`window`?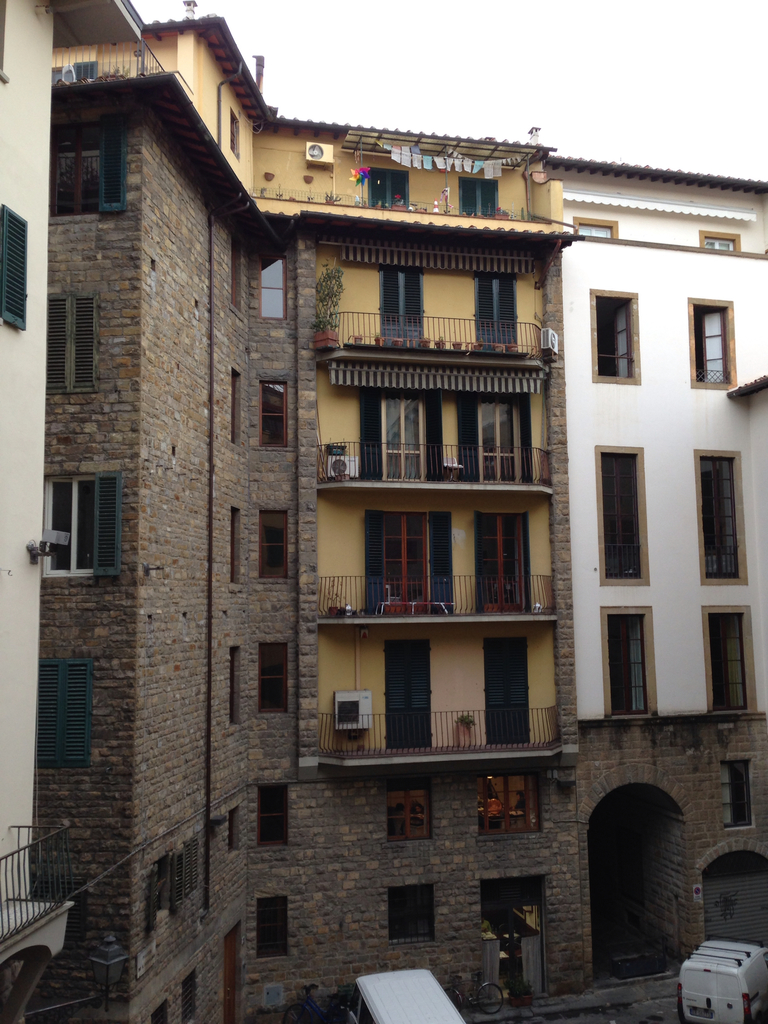
254/383/285/450
